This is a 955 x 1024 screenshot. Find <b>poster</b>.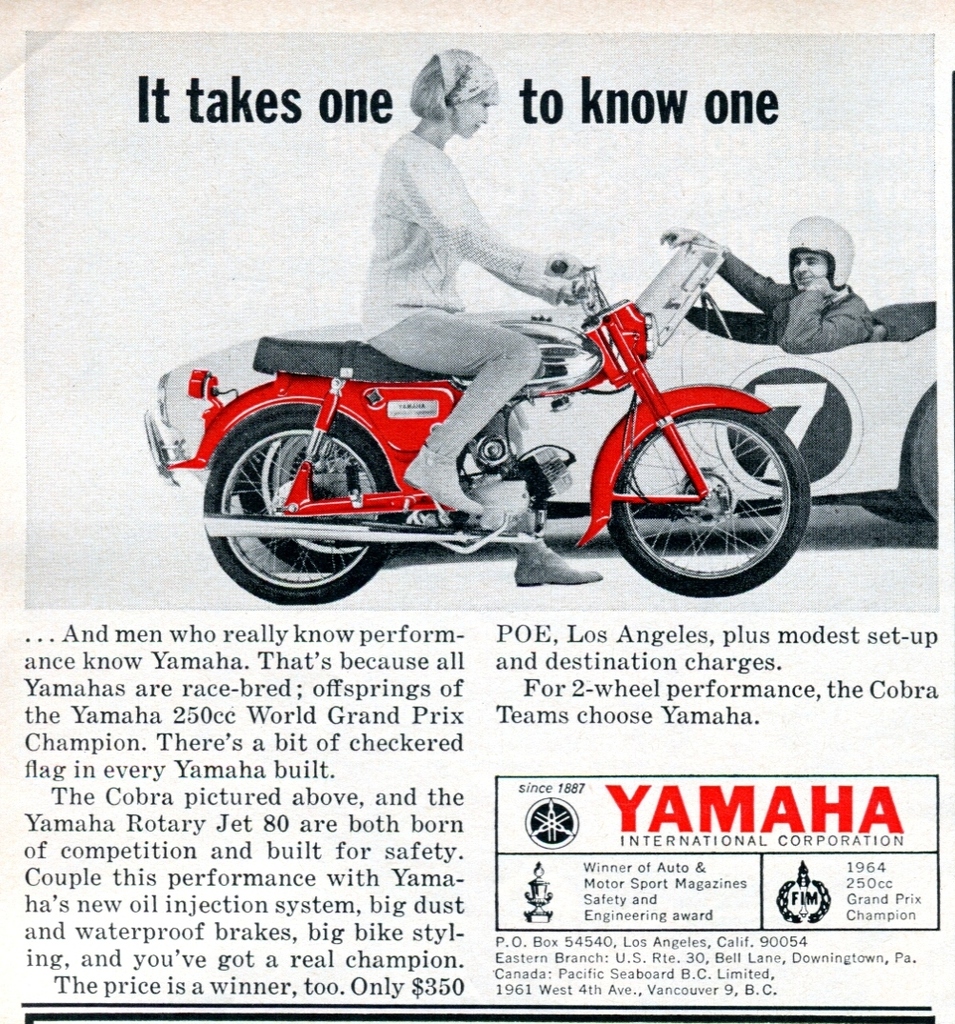
Bounding box: locate(0, 0, 954, 1023).
